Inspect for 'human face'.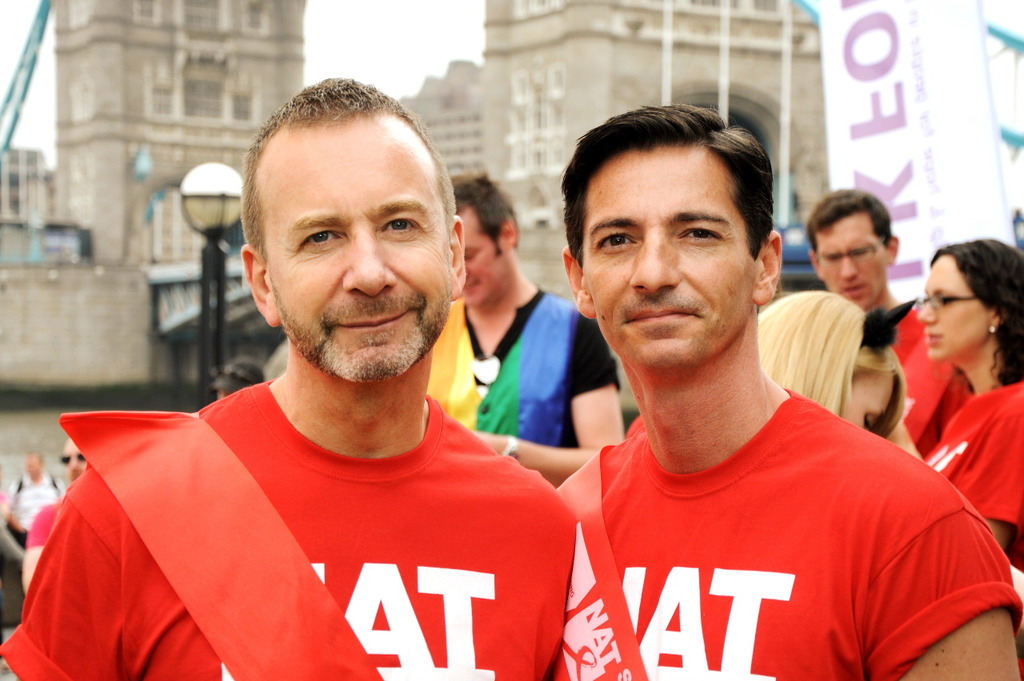
Inspection: bbox(817, 206, 894, 303).
